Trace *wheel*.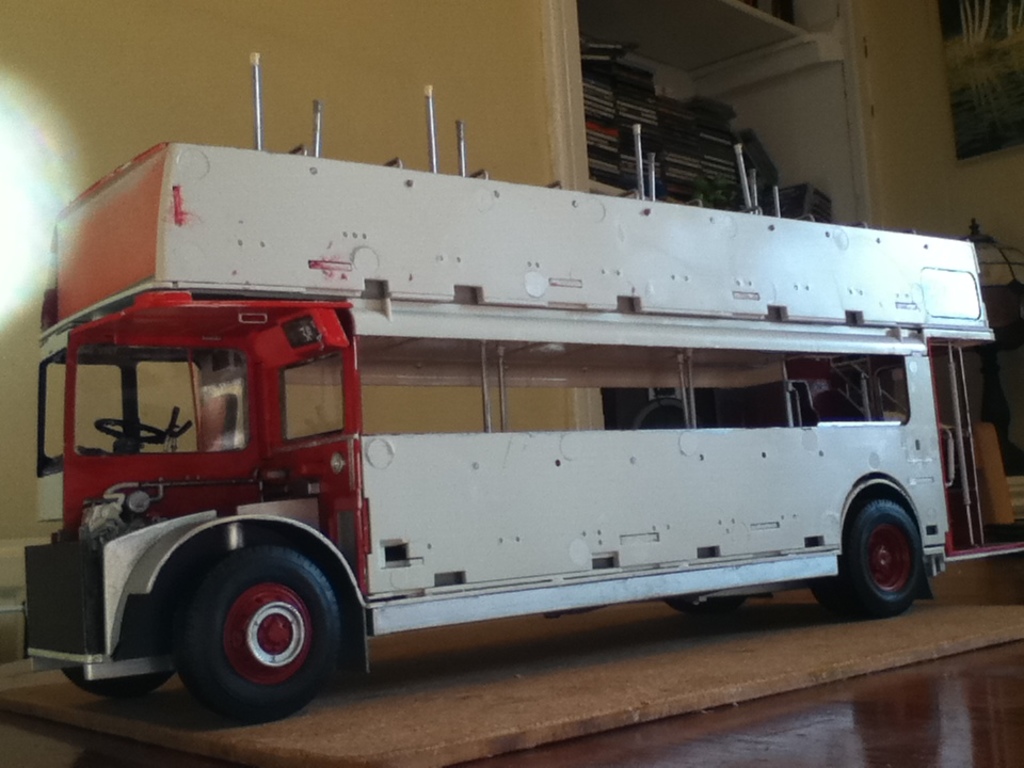
Traced to (x1=151, y1=554, x2=348, y2=708).
